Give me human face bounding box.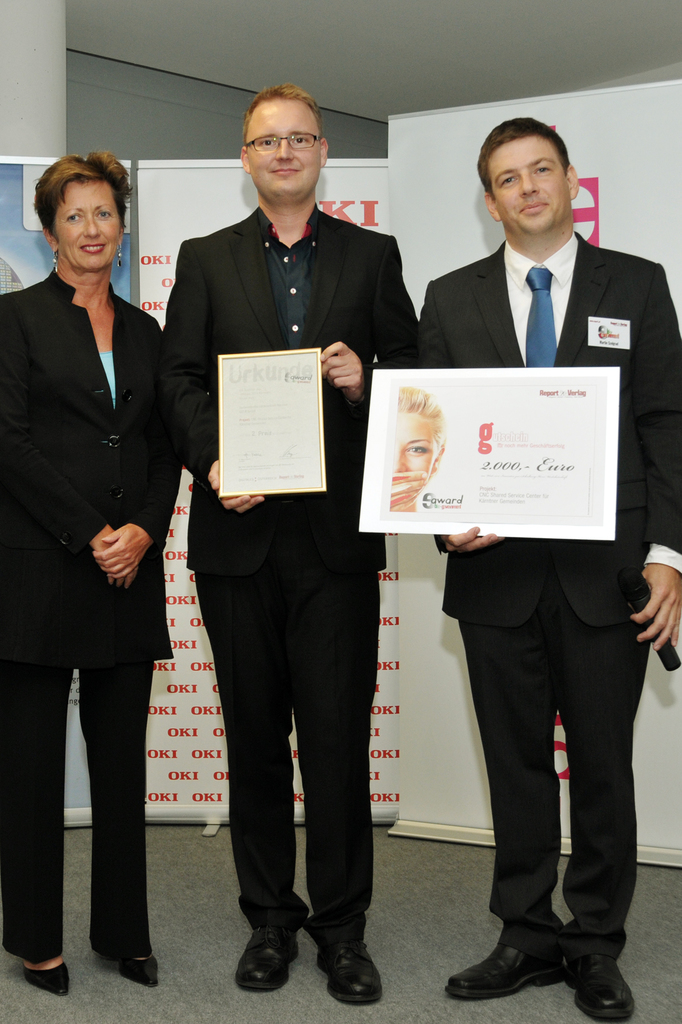
bbox=[246, 106, 323, 198].
